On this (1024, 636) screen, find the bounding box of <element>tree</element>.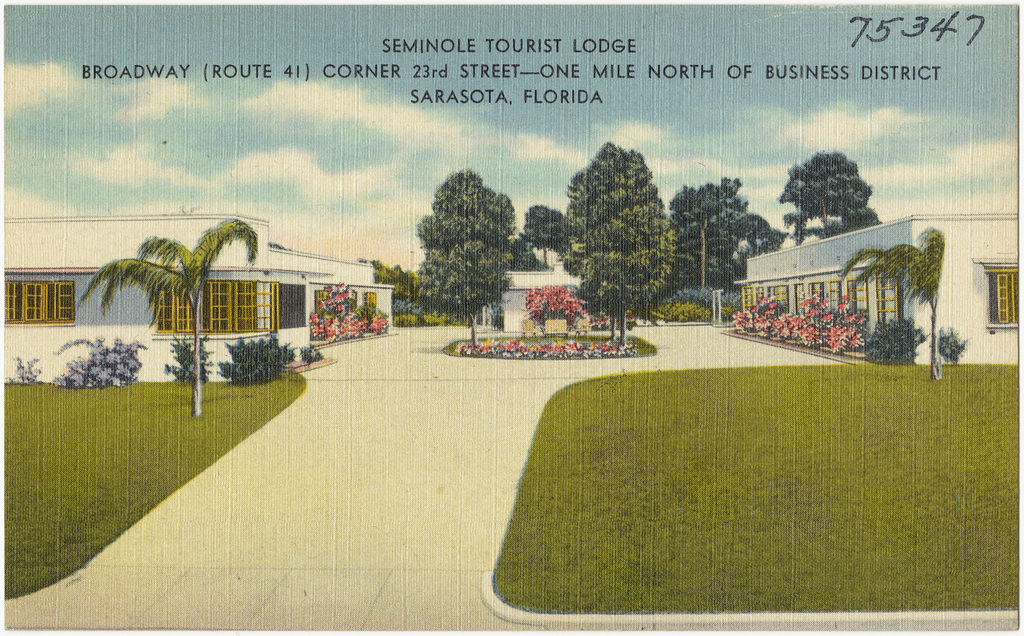
Bounding box: rect(75, 214, 259, 420).
